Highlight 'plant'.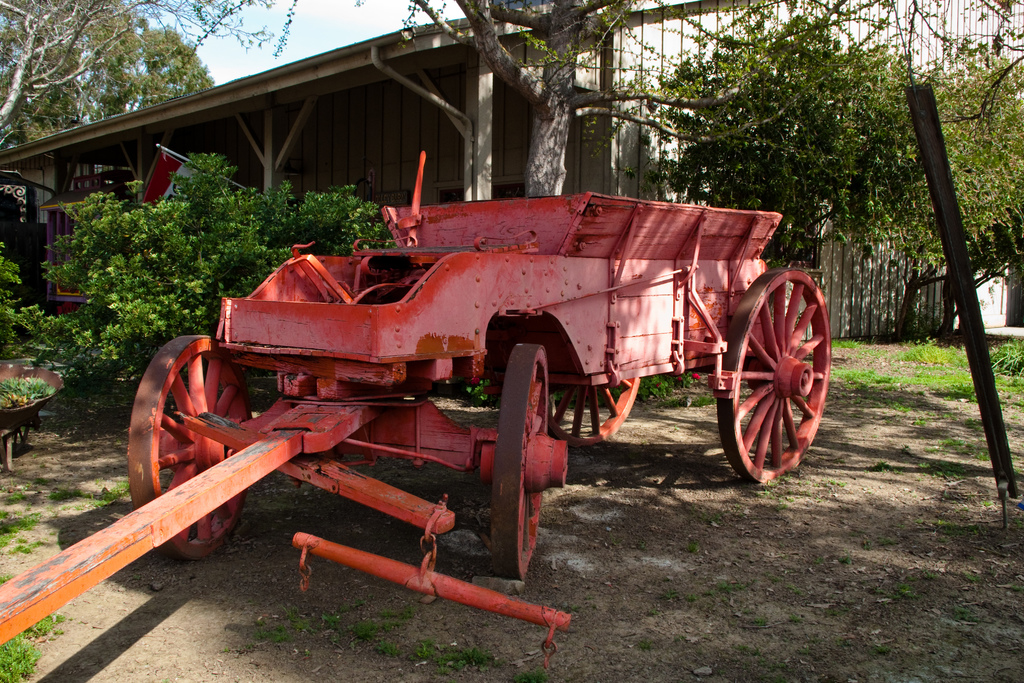
Highlighted region: region(822, 332, 979, 472).
